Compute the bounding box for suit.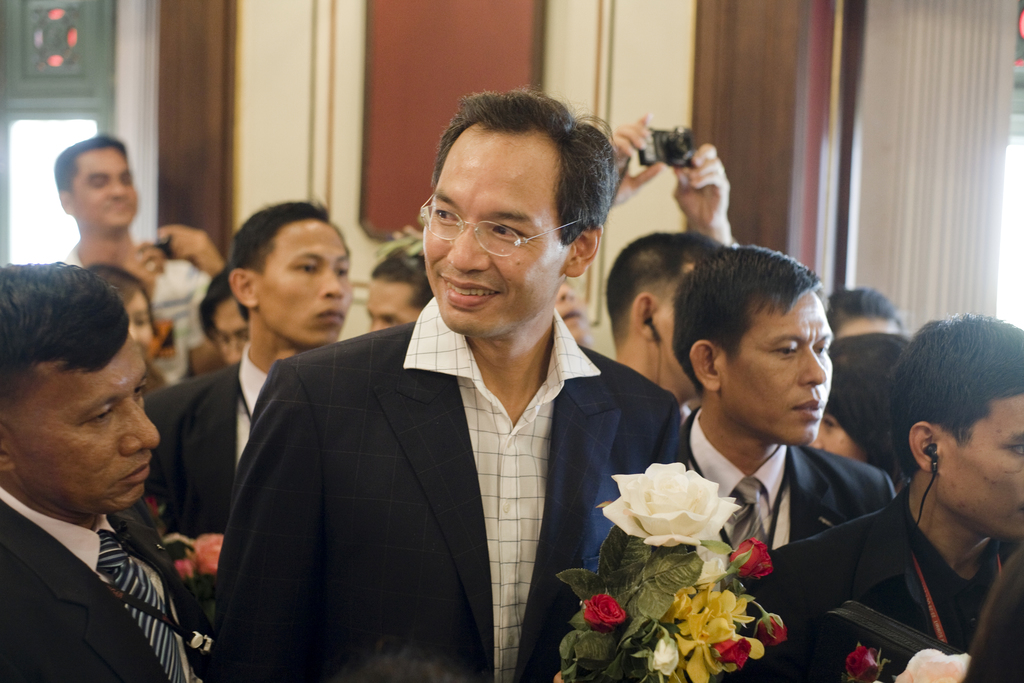
195 208 676 677.
